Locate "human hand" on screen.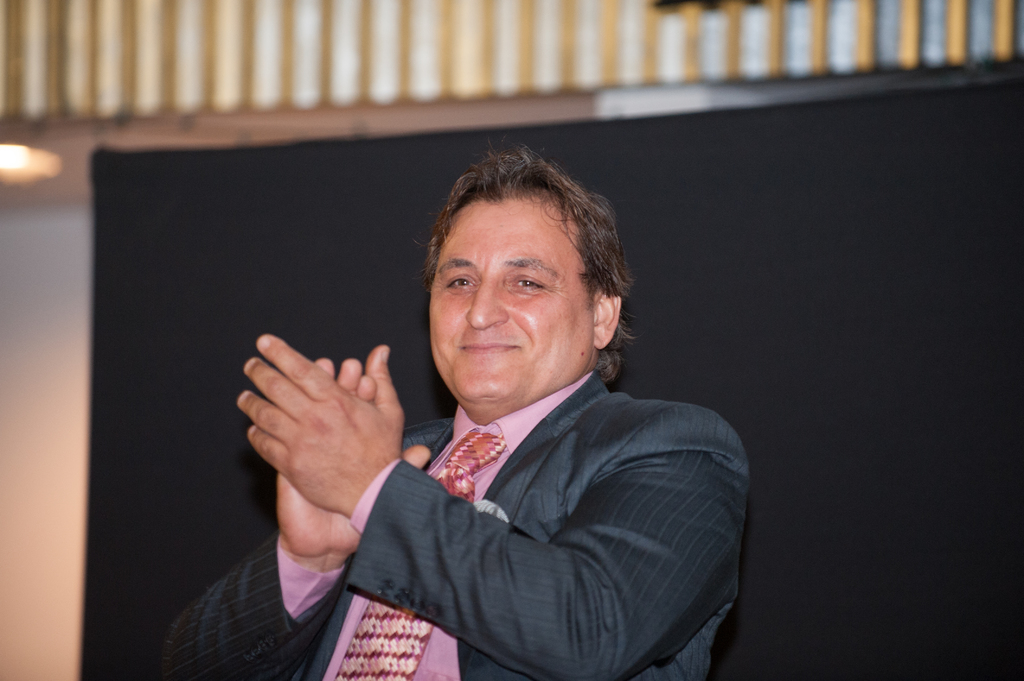
On screen at <box>274,355,434,559</box>.
